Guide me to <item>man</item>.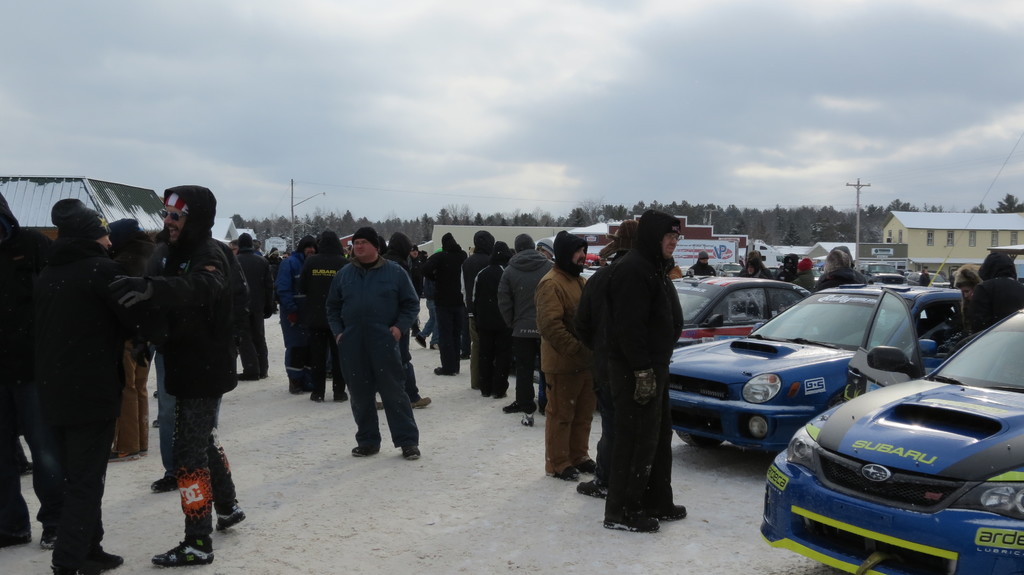
Guidance: 772 255 799 303.
